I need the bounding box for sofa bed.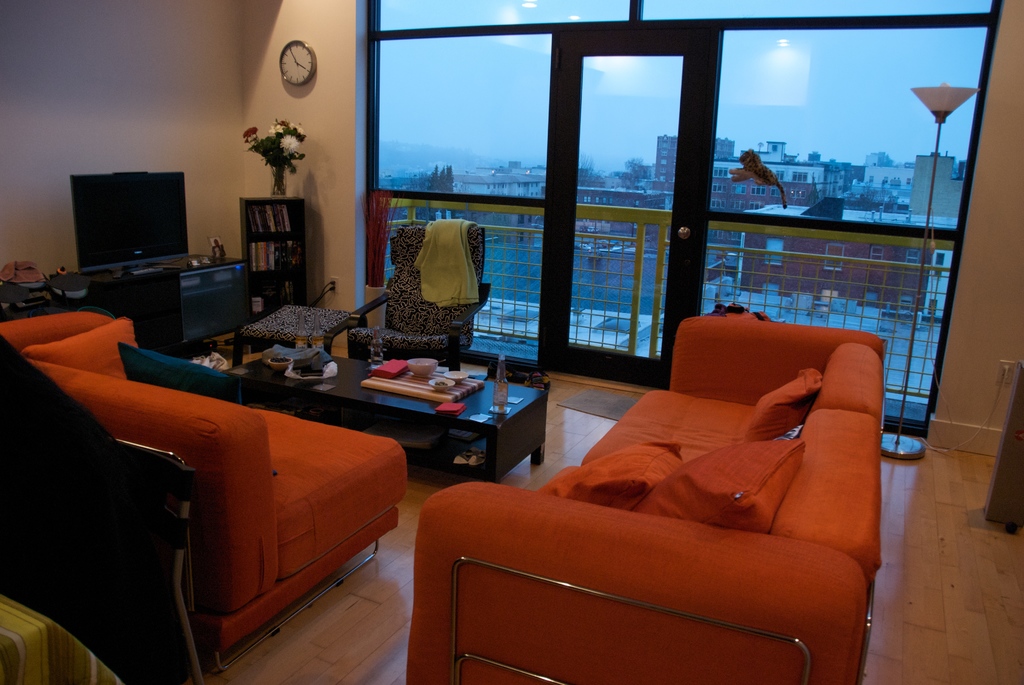
Here it is: [0,312,408,672].
